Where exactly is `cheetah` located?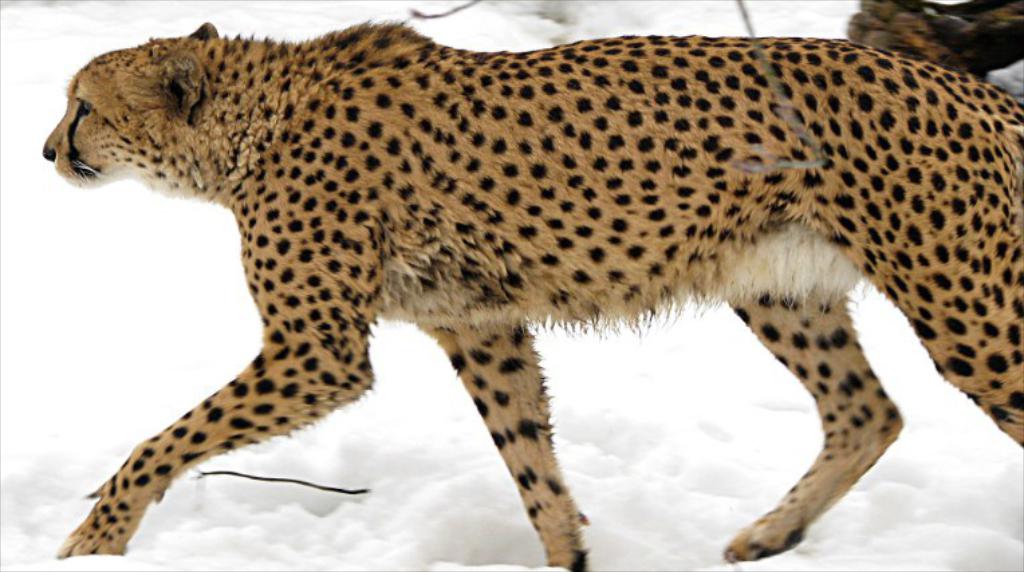
Its bounding box is box=[42, 19, 1023, 571].
